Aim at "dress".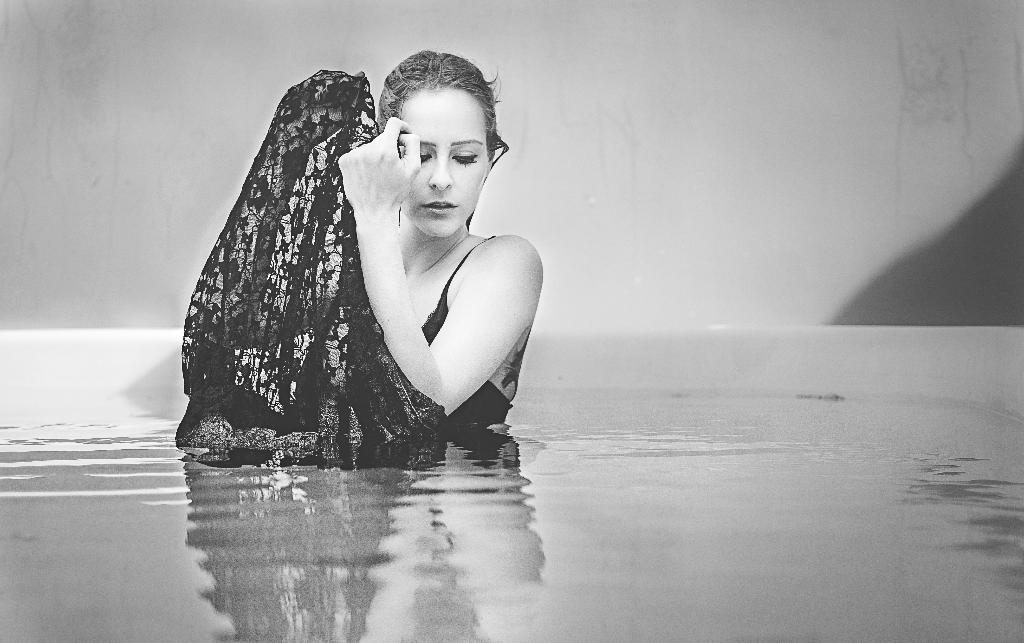
Aimed at 172/63/513/457.
